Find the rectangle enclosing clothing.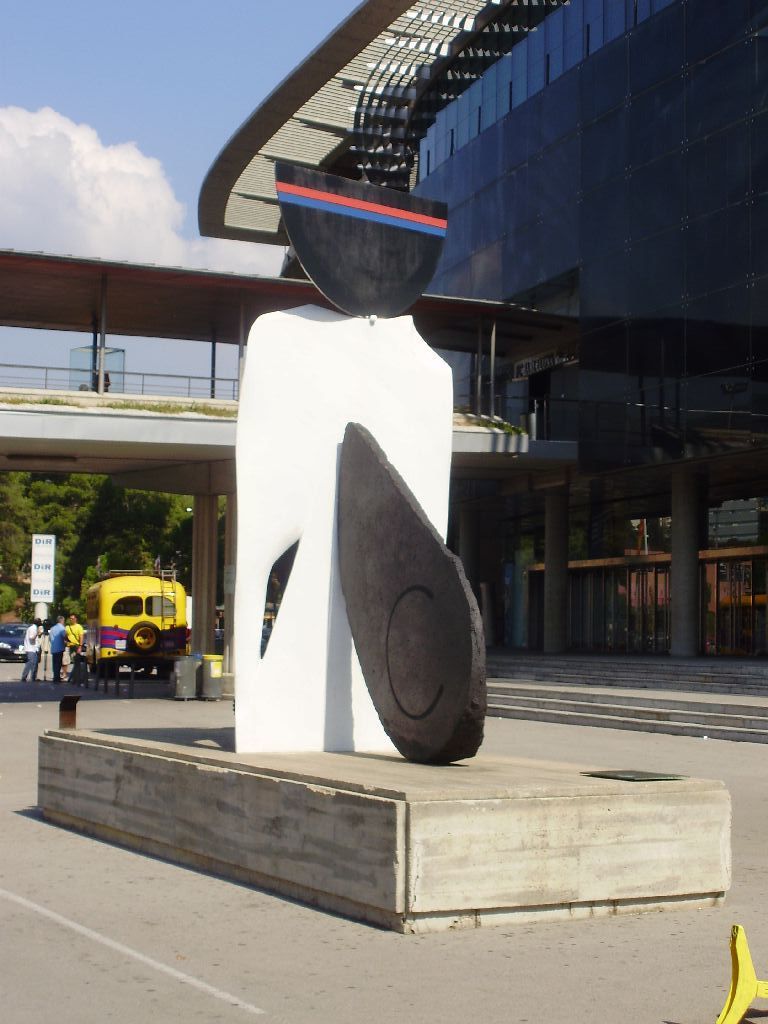
l=39, t=628, r=48, b=665.
